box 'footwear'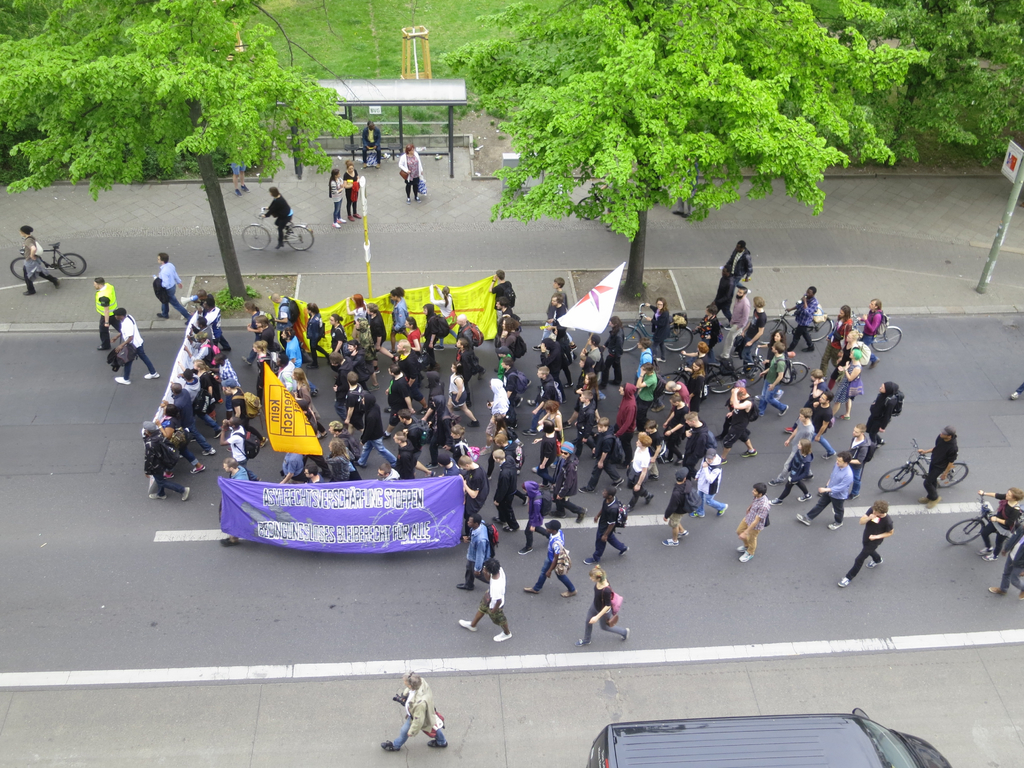
x1=221, y1=537, x2=239, y2=544
